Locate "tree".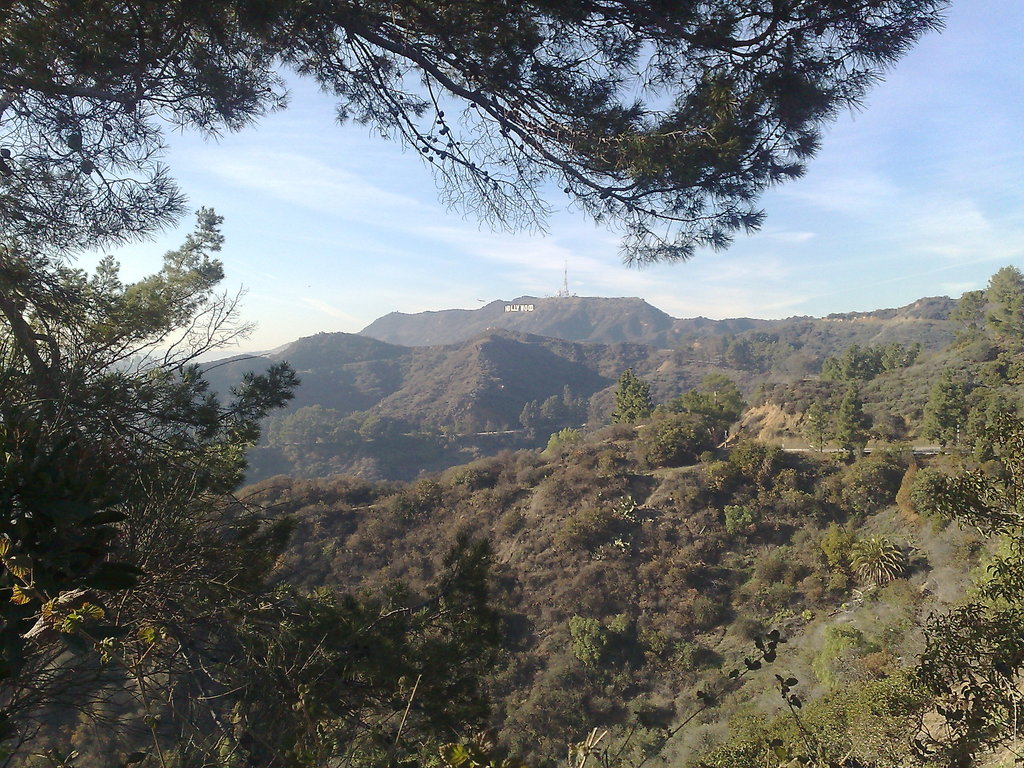
Bounding box: 517, 614, 634, 765.
